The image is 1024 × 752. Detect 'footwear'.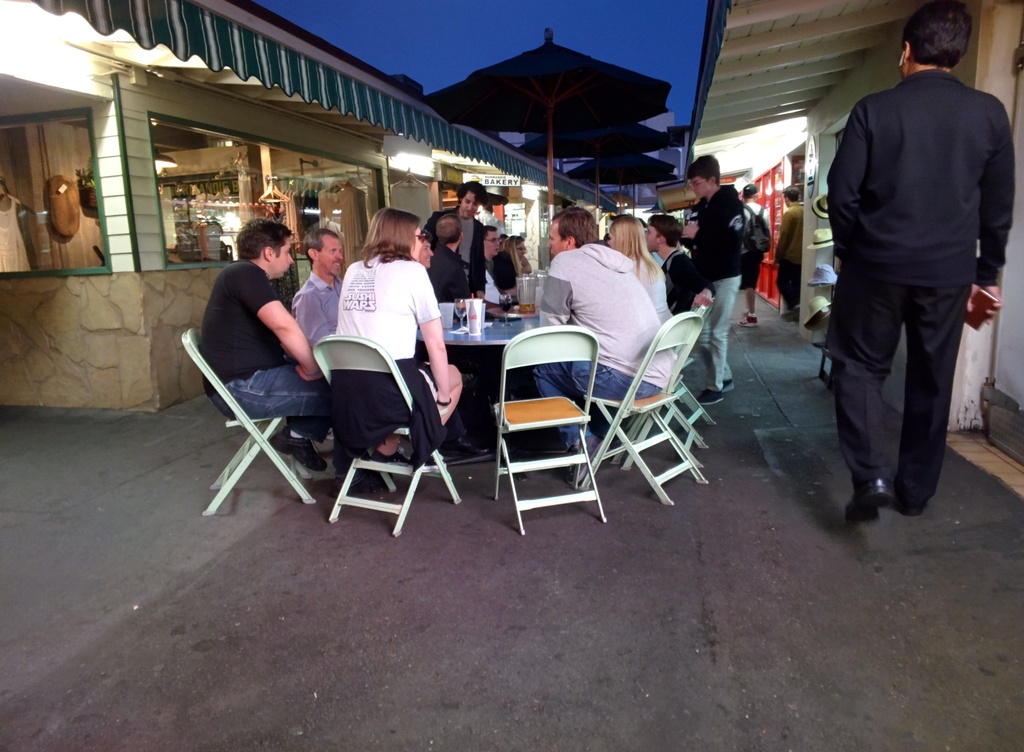
Detection: box=[845, 475, 886, 524].
